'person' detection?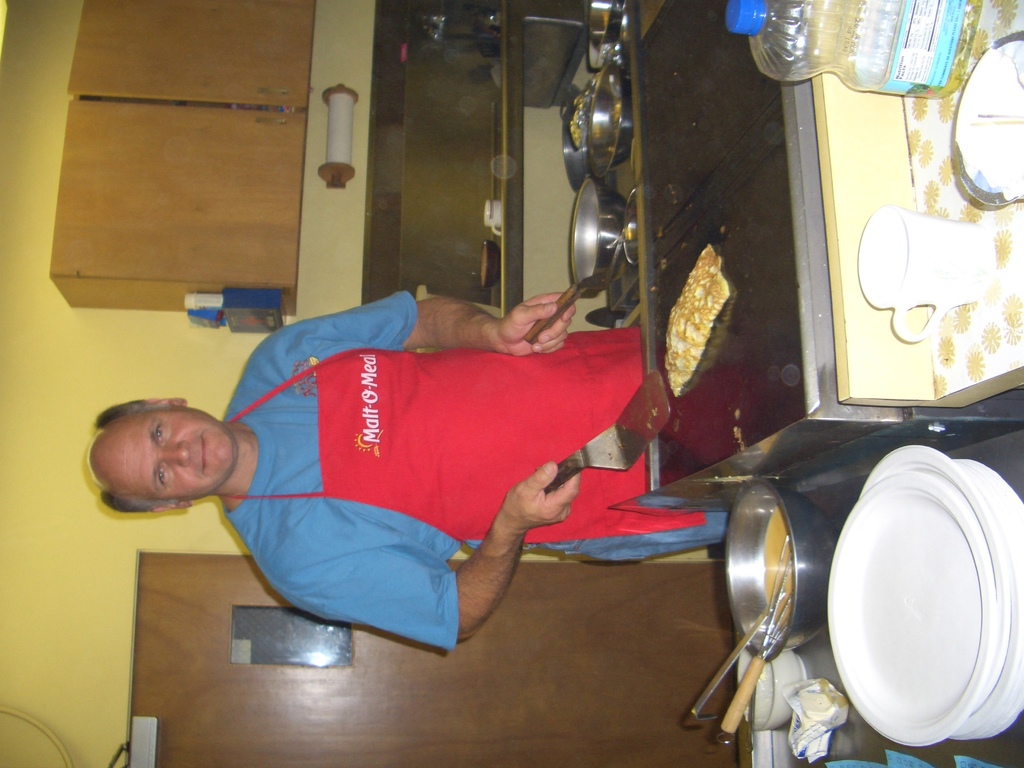
<region>203, 228, 637, 637</region>
